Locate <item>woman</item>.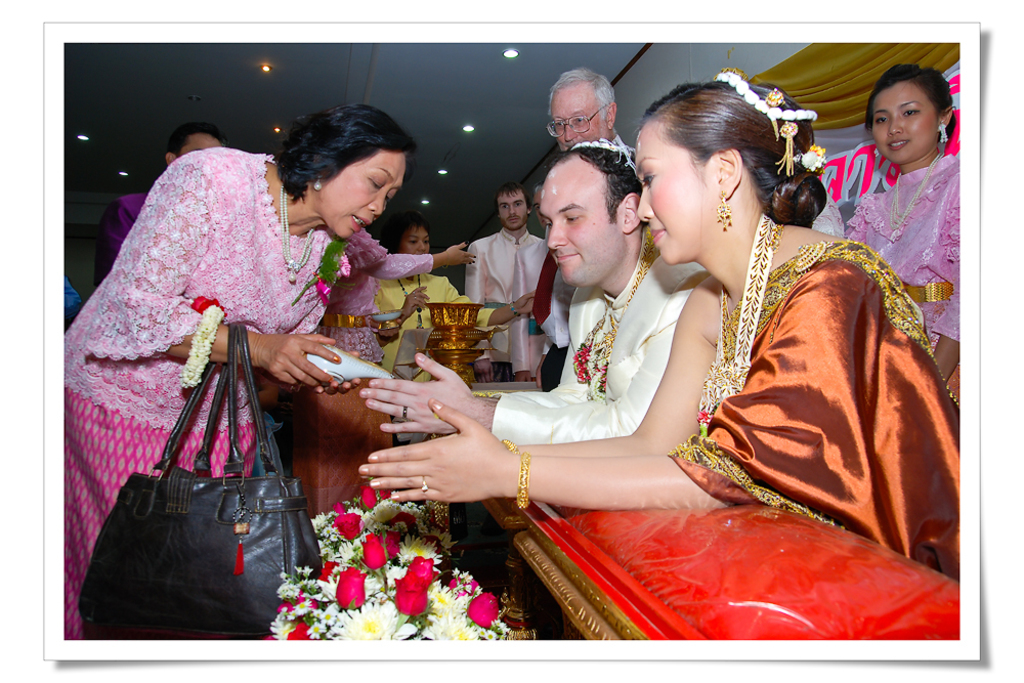
Bounding box: <region>373, 218, 536, 389</region>.
